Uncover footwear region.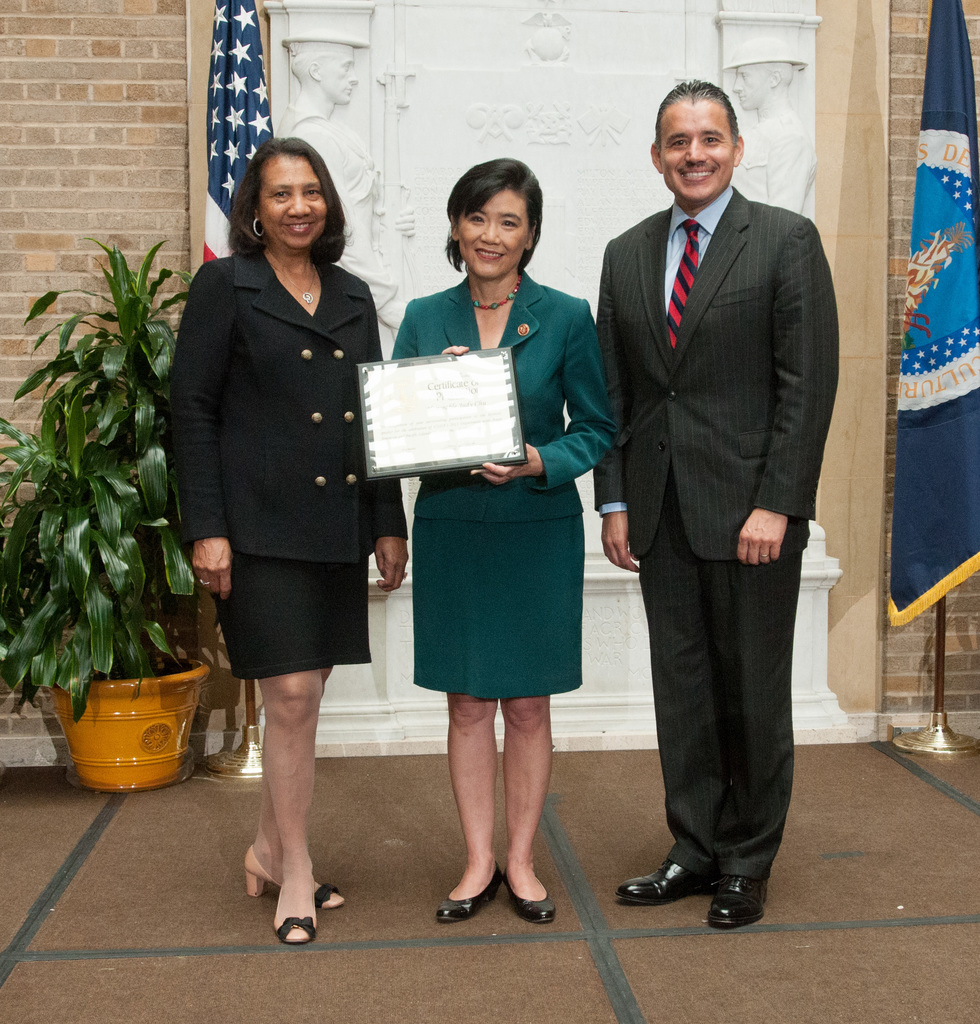
Uncovered: <bbox>615, 855, 711, 904</bbox>.
